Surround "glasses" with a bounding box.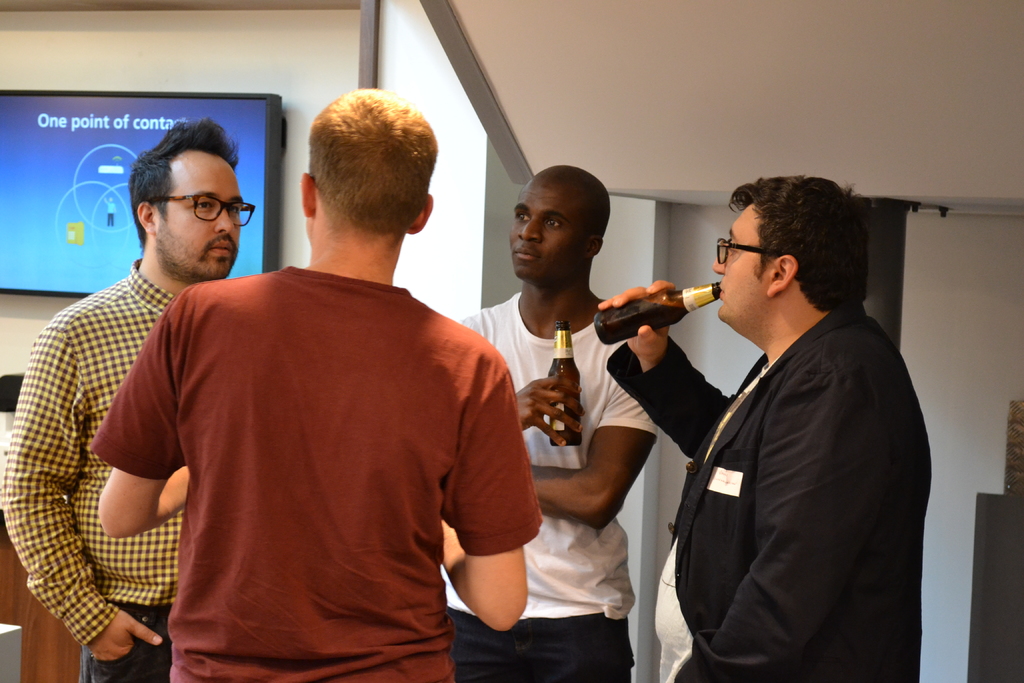
crop(122, 181, 244, 229).
